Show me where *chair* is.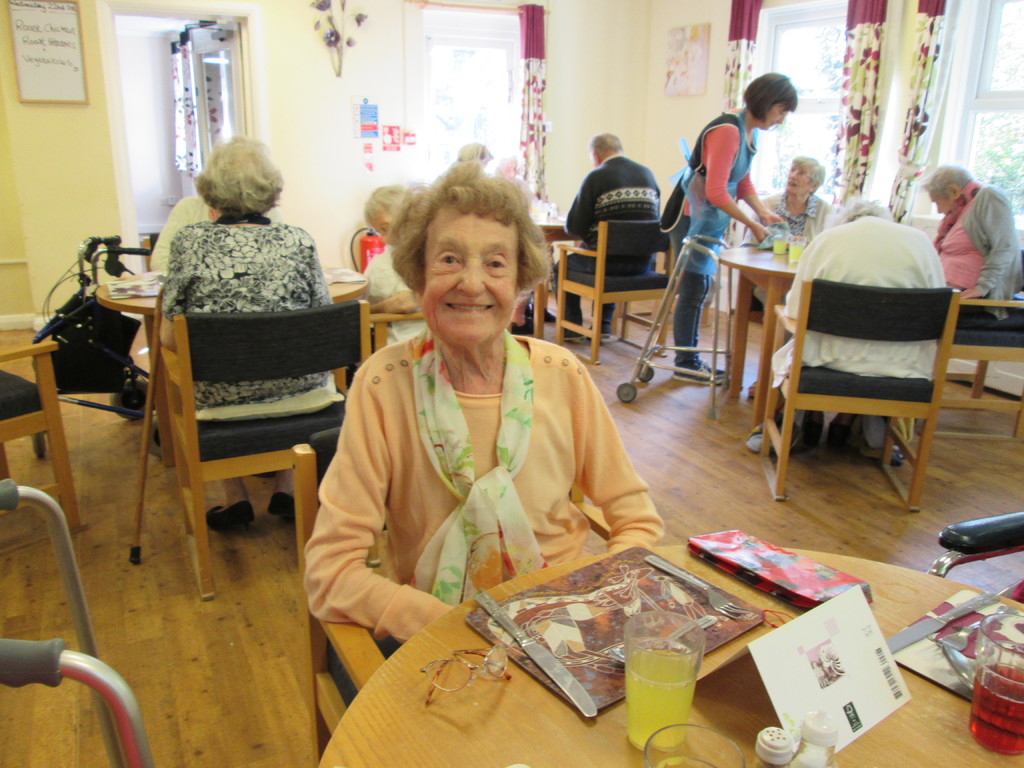
*chair* is at 137:236:158:366.
